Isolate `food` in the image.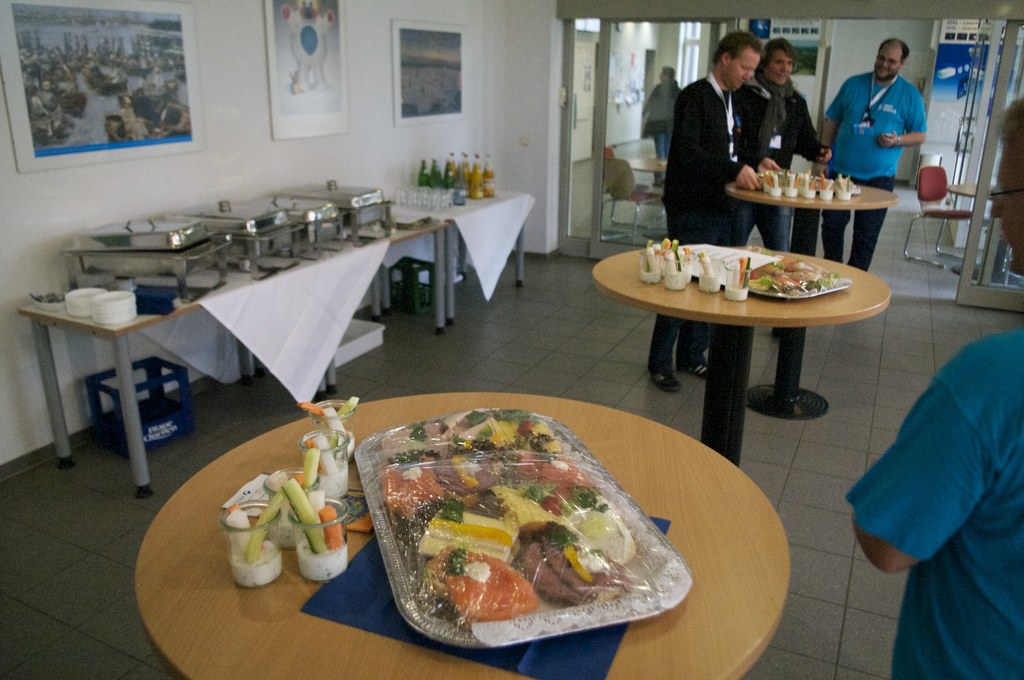
Isolated region: pyautogui.locateOnScreen(669, 237, 681, 251).
